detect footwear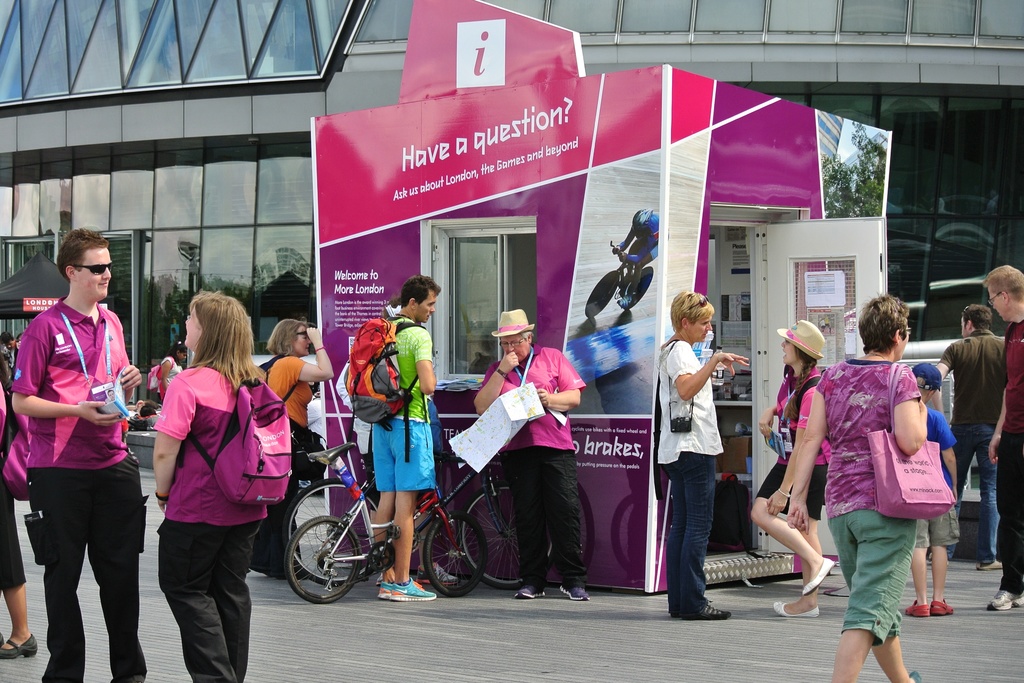
929, 597, 954, 614
